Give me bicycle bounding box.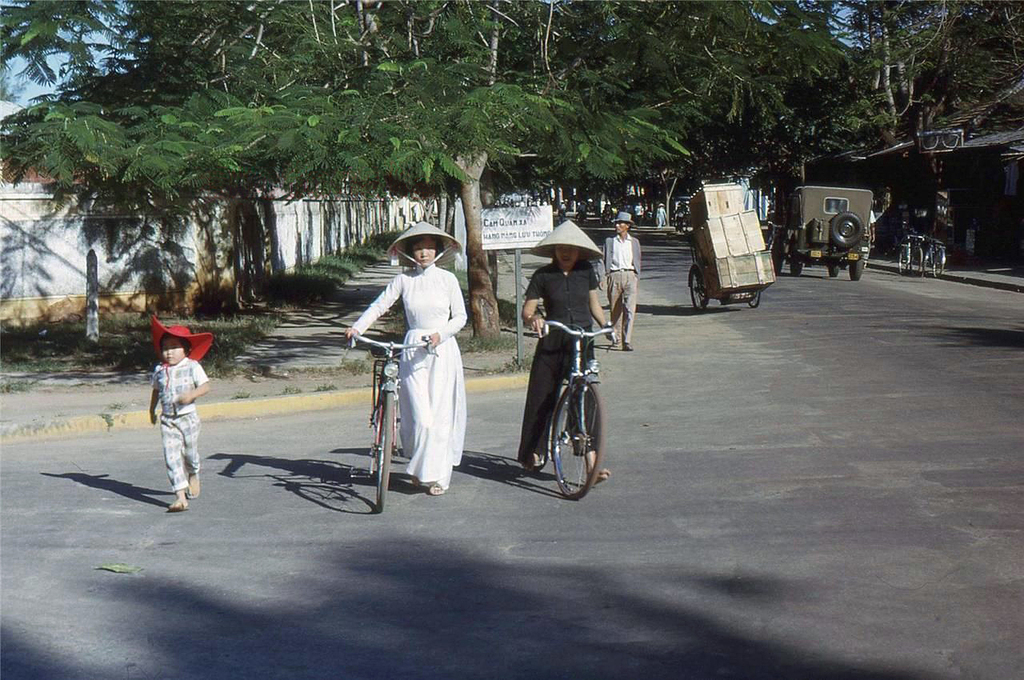
(left=897, top=235, right=926, bottom=274).
